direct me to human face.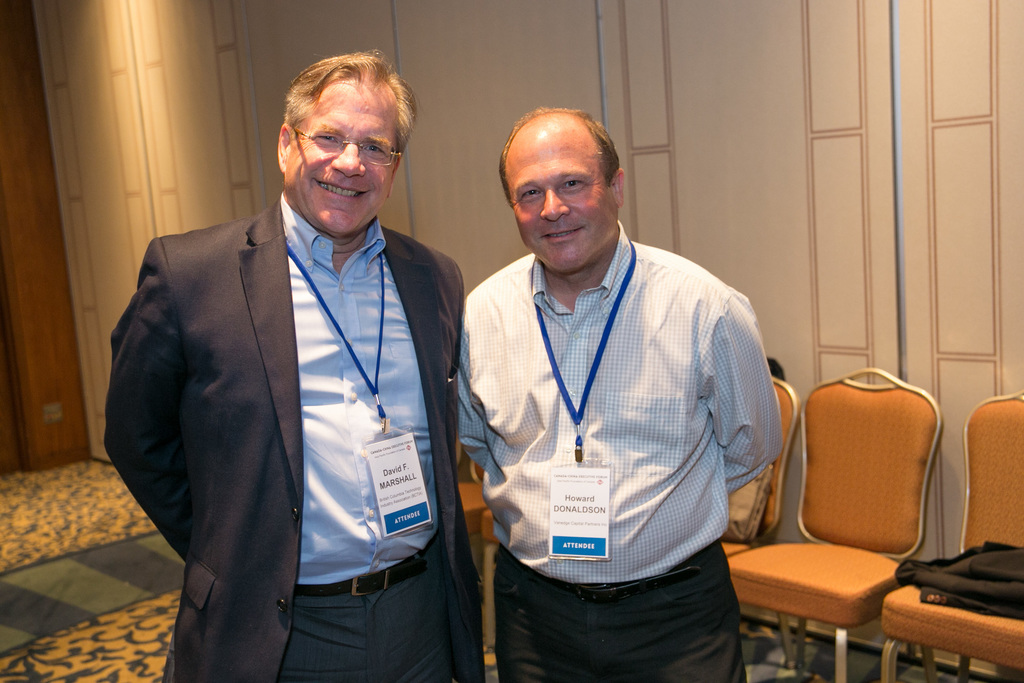
Direction: detection(288, 79, 396, 231).
